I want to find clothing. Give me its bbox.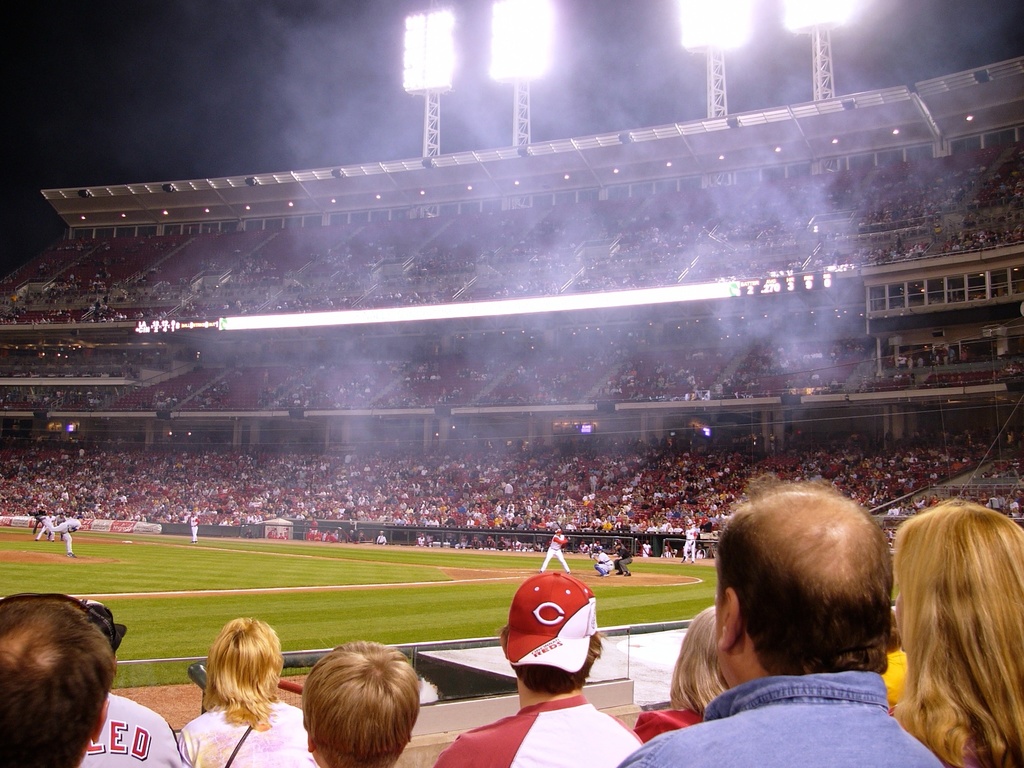
(876,518,1023,758).
